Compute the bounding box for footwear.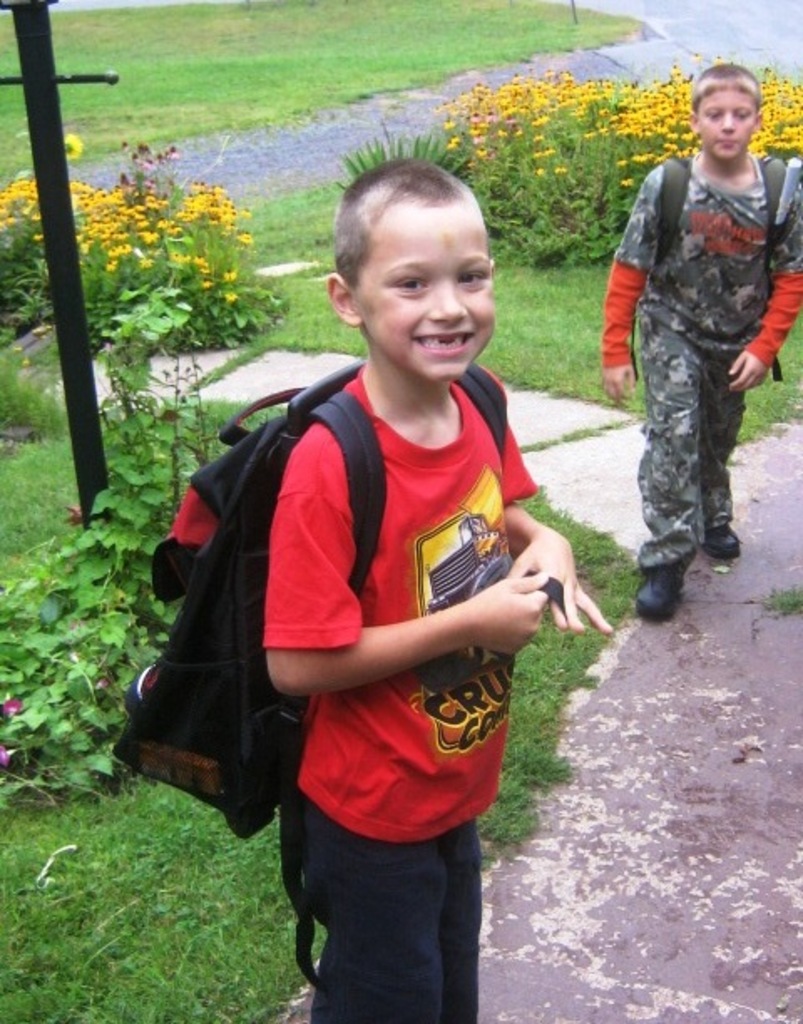
<box>634,557,686,621</box>.
